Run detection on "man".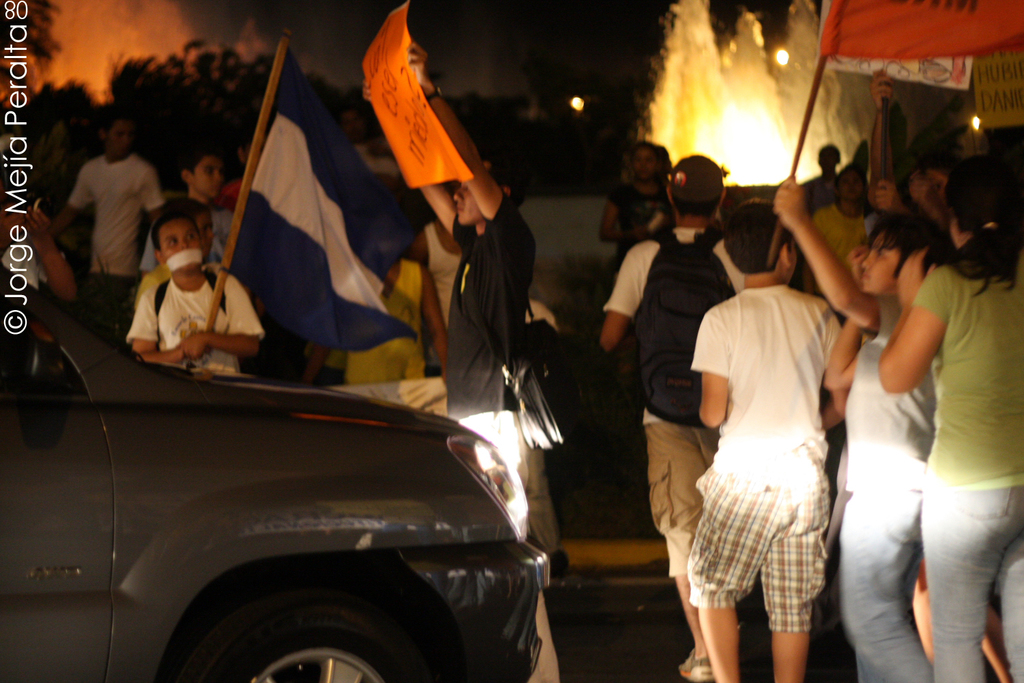
Result: <region>810, 168, 894, 320</region>.
